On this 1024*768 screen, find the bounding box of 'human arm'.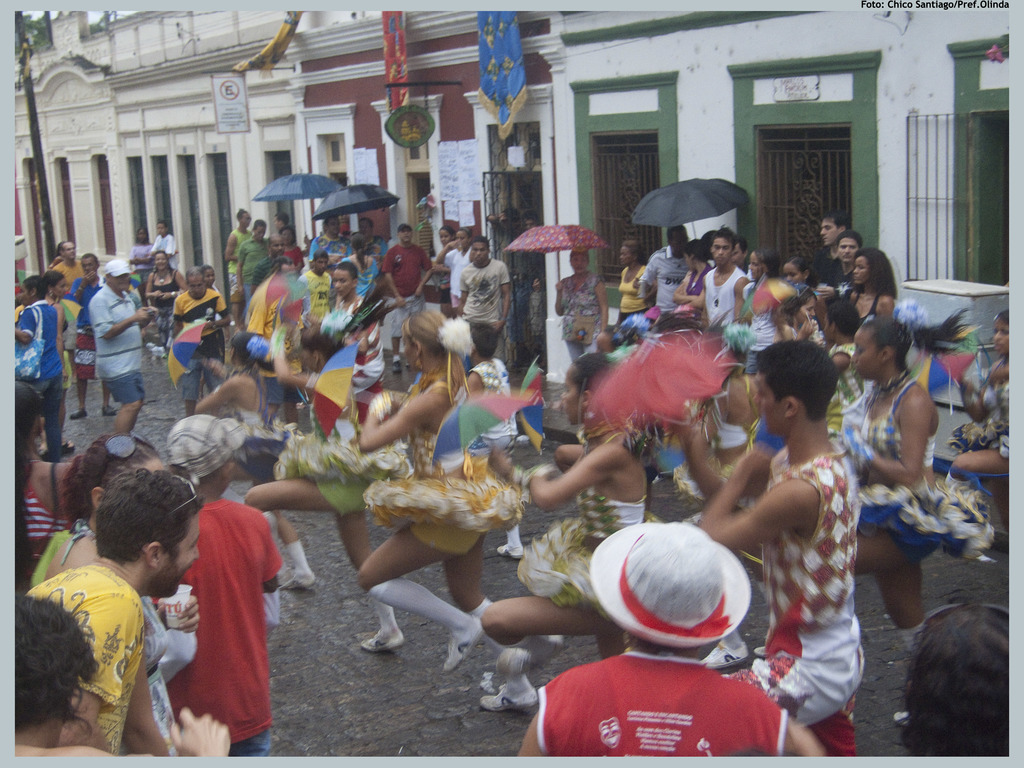
Bounding box: bbox=[49, 303, 64, 368].
